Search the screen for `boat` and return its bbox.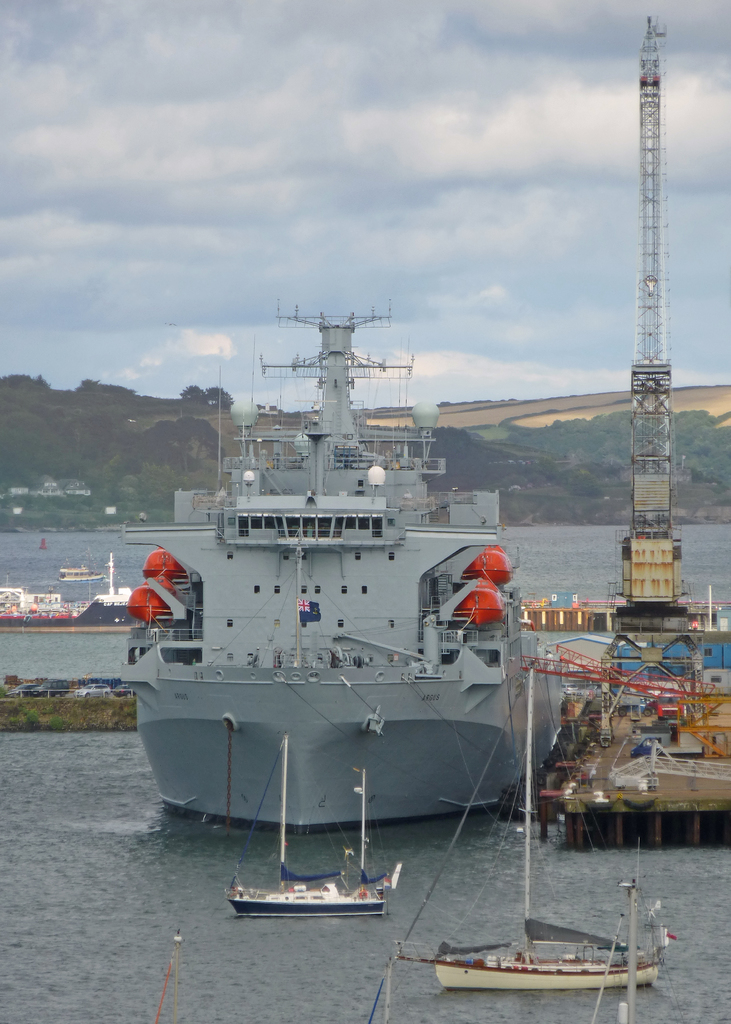
Found: crop(398, 665, 670, 987).
